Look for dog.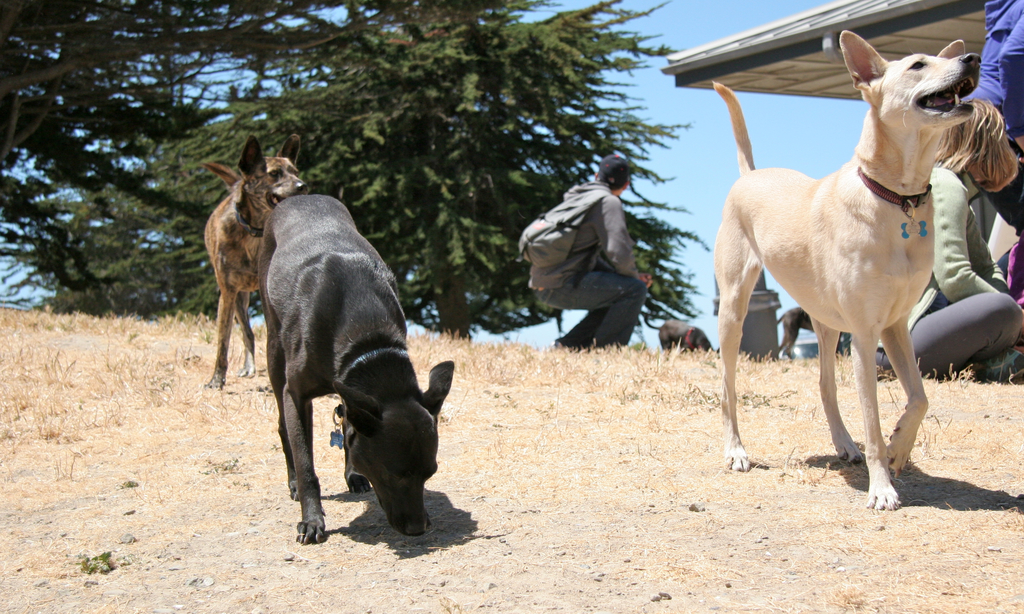
Found: [x1=259, y1=192, x2=455, y2=543].
